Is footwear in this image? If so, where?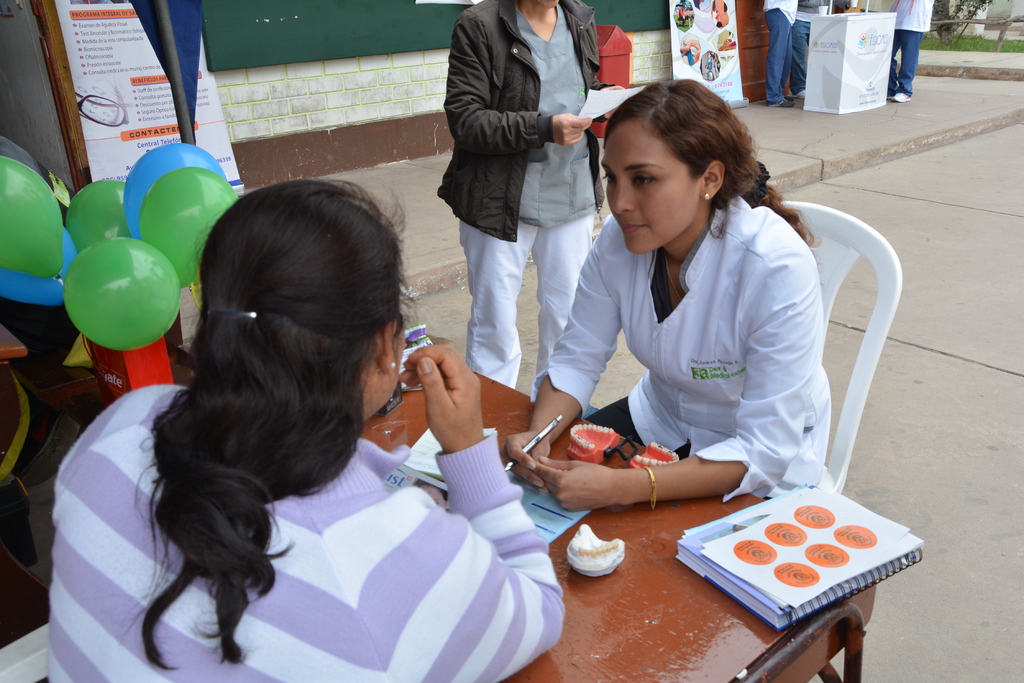
Yes, at {"x1": 888, "y1": 92, "x2": 913, "y2": 102}.
